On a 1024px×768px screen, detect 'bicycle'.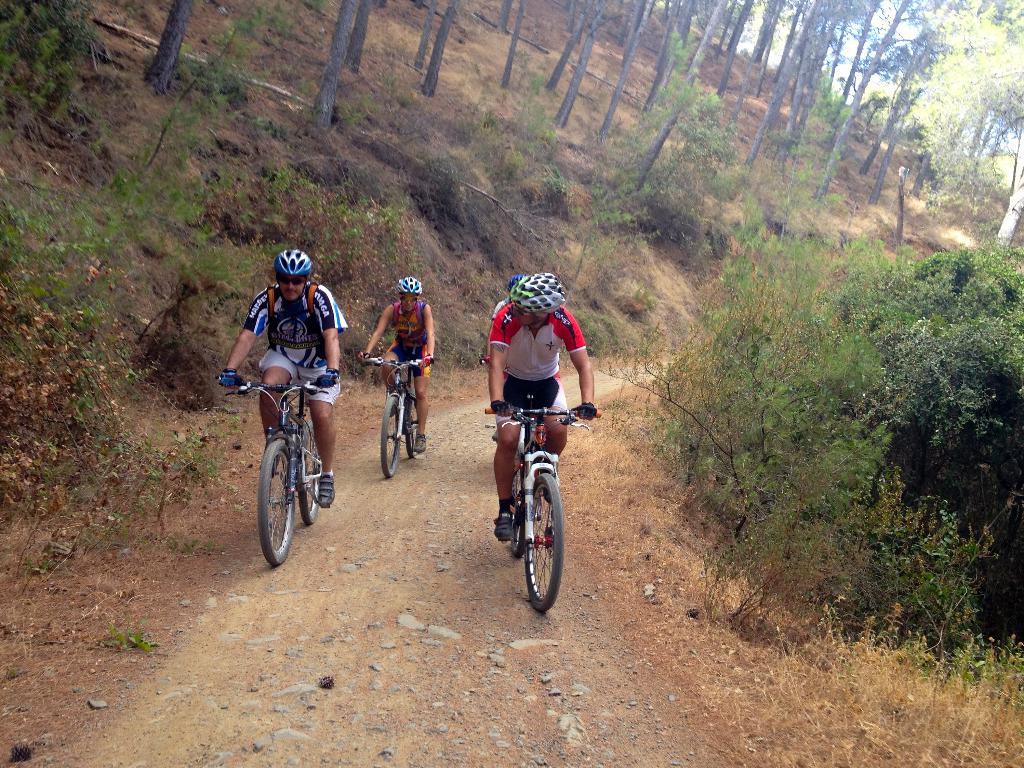
[242,352,332,574].
